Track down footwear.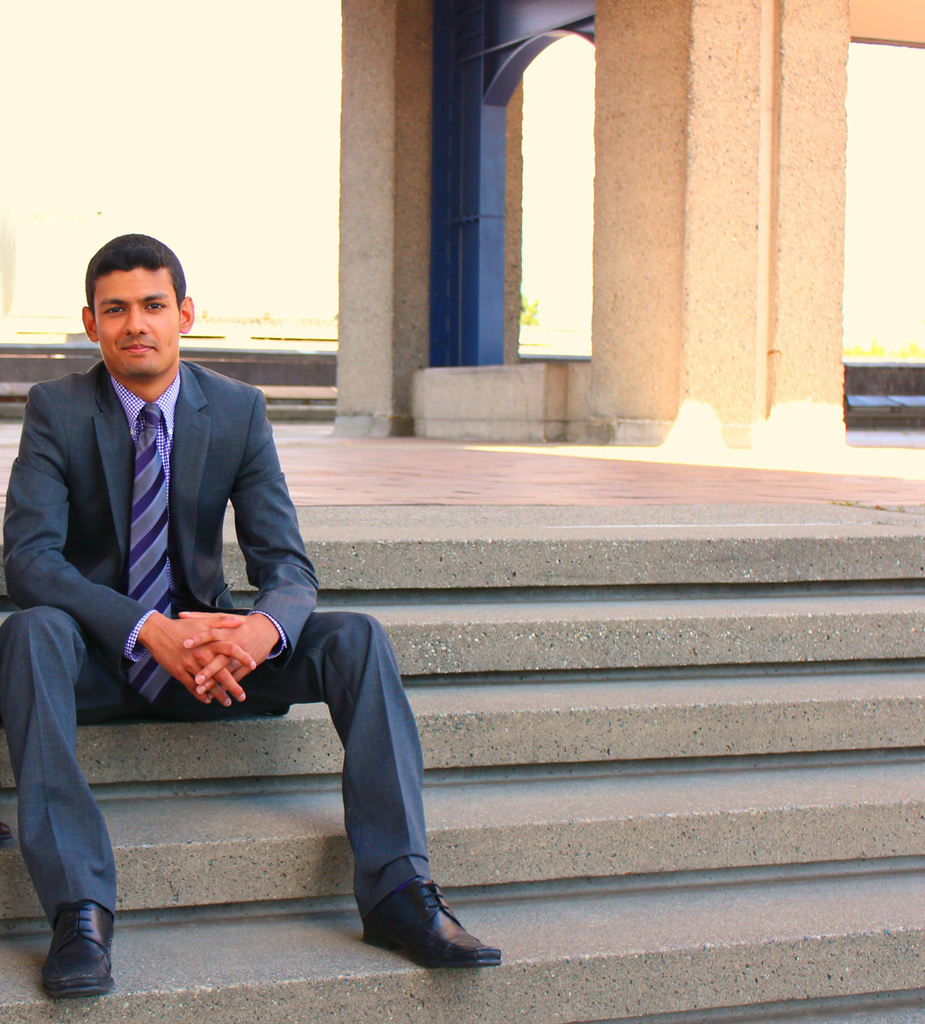
Tracked to {"x1": 356, "y1": 886, "x2": 478, "y2": 982}.
